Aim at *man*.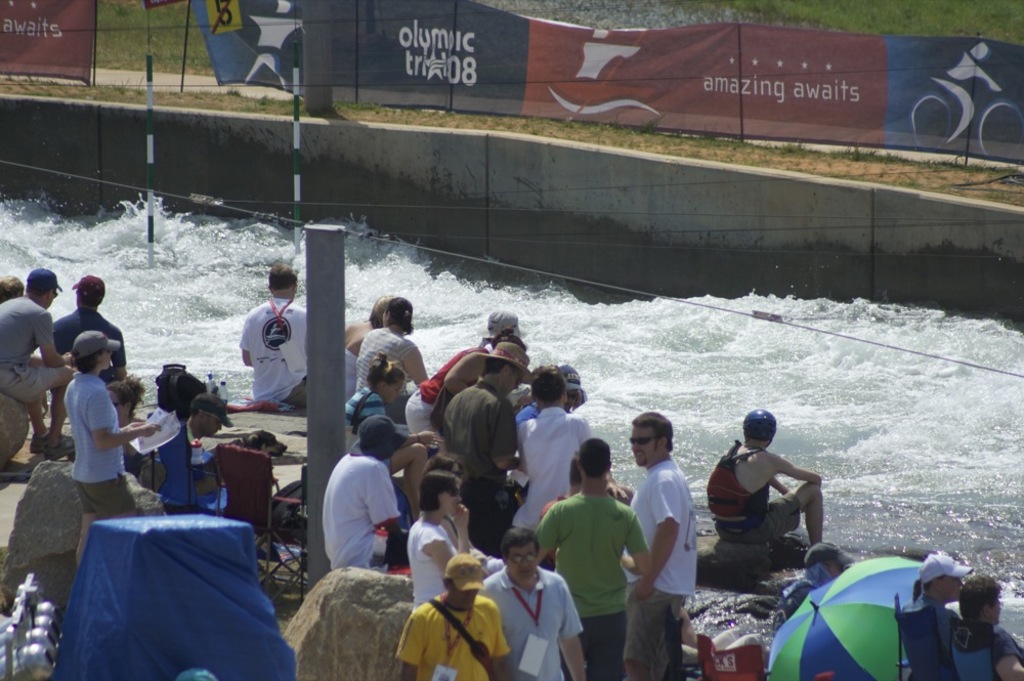
Aimed at Rect(67, 329, 161, 560).
